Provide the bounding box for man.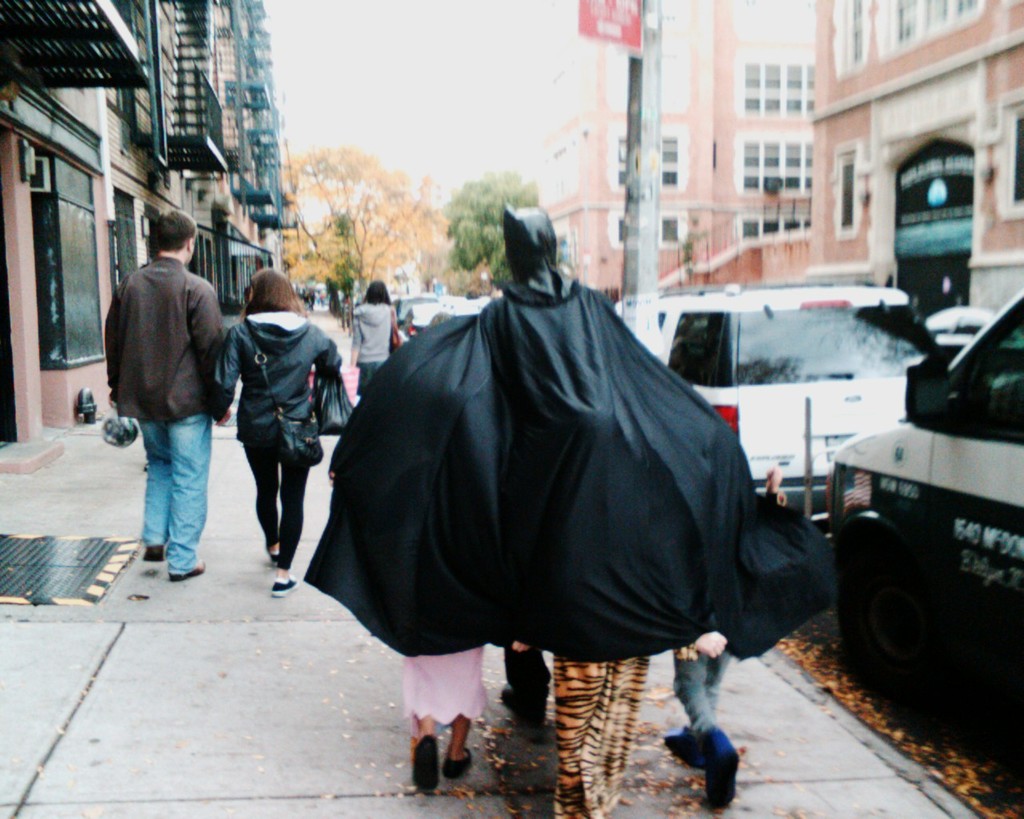
{"left": 100, "top": 208, "right": 222, "bottom": 600}.
